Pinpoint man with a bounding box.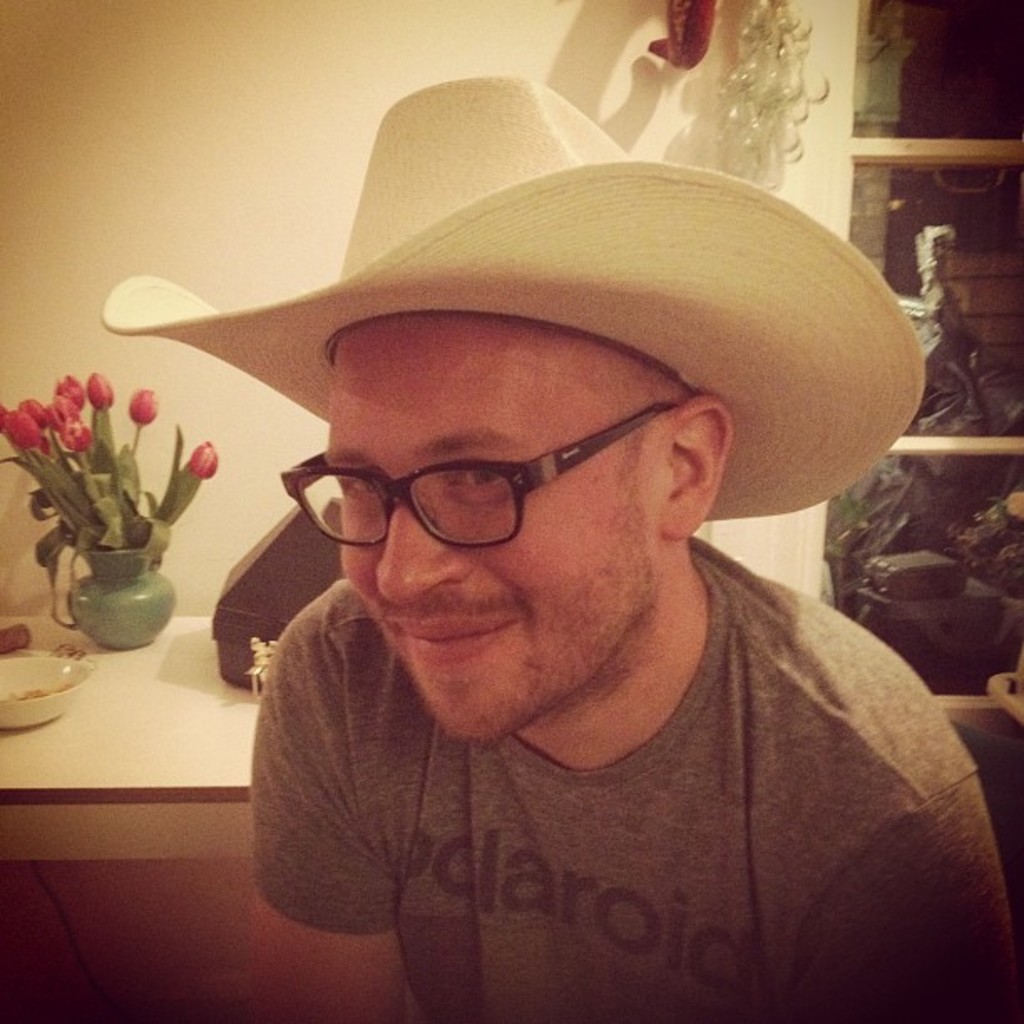
bbox=[37, 75, 1023, 972].
